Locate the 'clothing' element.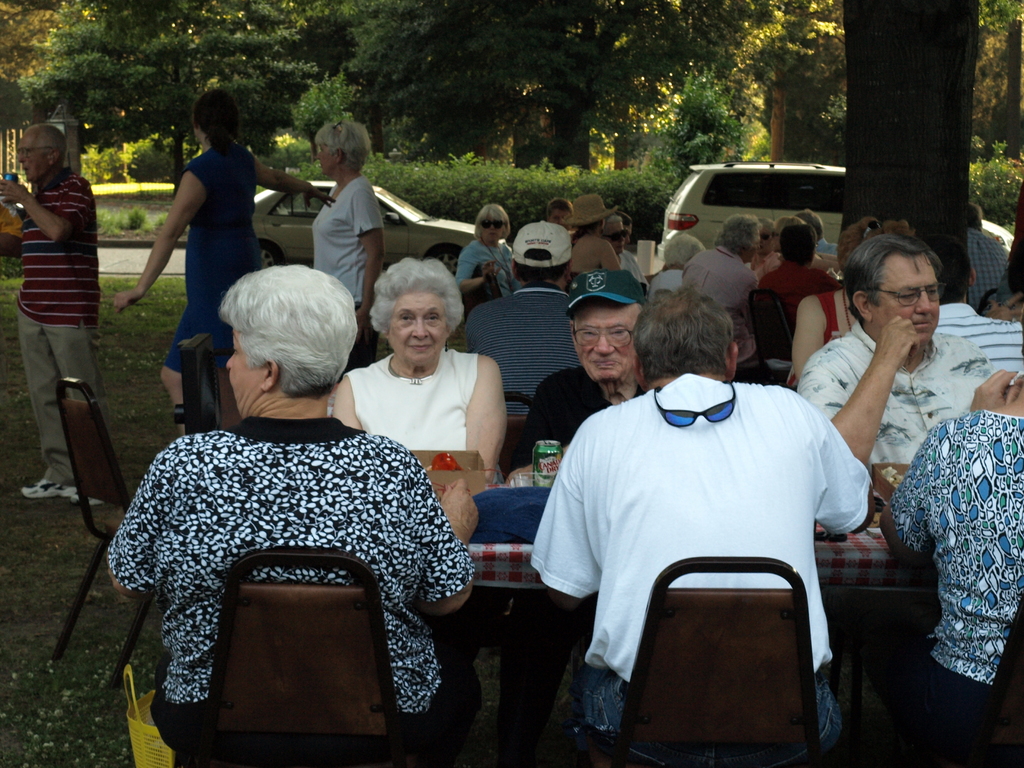
Element bbox: {"left": 815, "top": 234, "right": 837, "bottom": 262}.
